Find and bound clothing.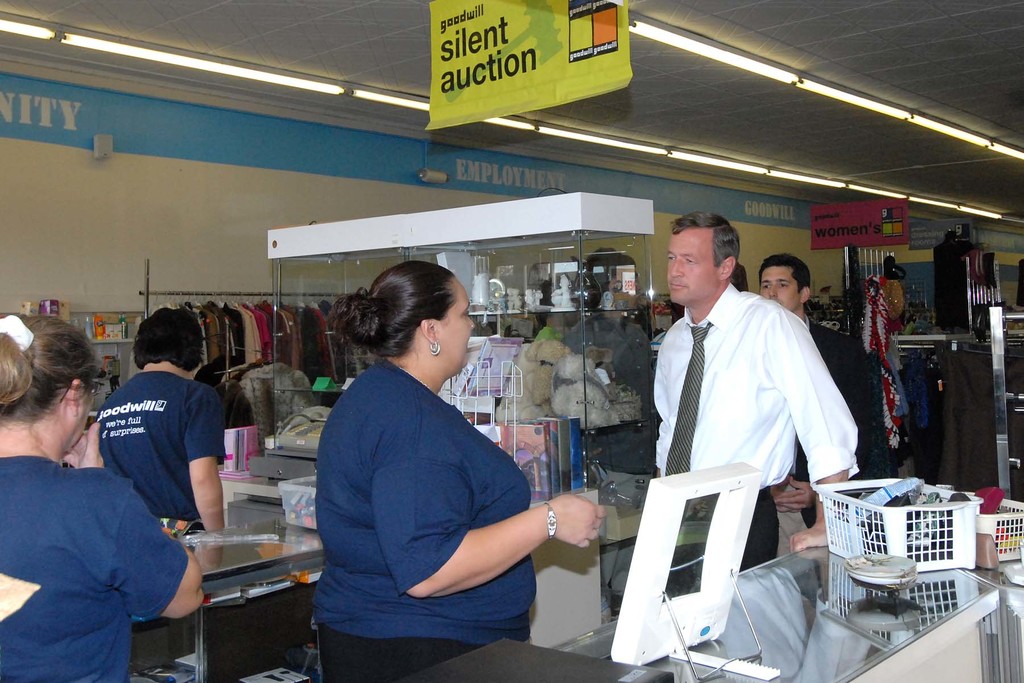
Bound: x1=921, y1=347, x2=1023, y2=496.
